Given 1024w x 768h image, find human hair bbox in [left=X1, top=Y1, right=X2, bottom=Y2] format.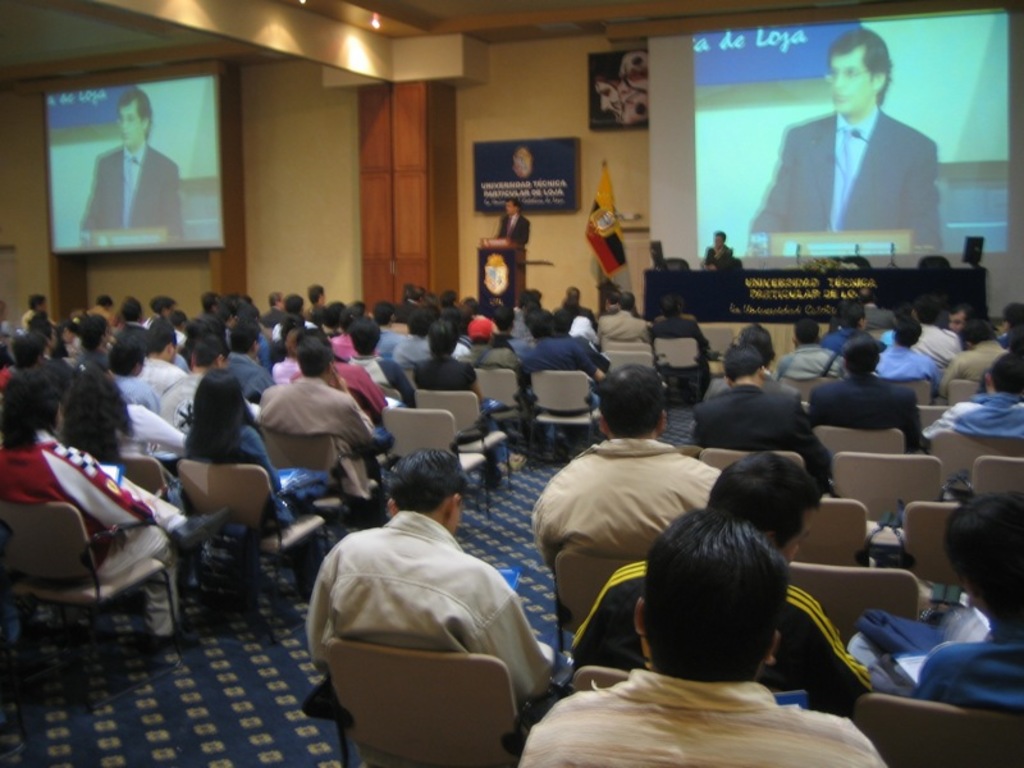
[left=1004, top=302, right=1023, bottom=329].
